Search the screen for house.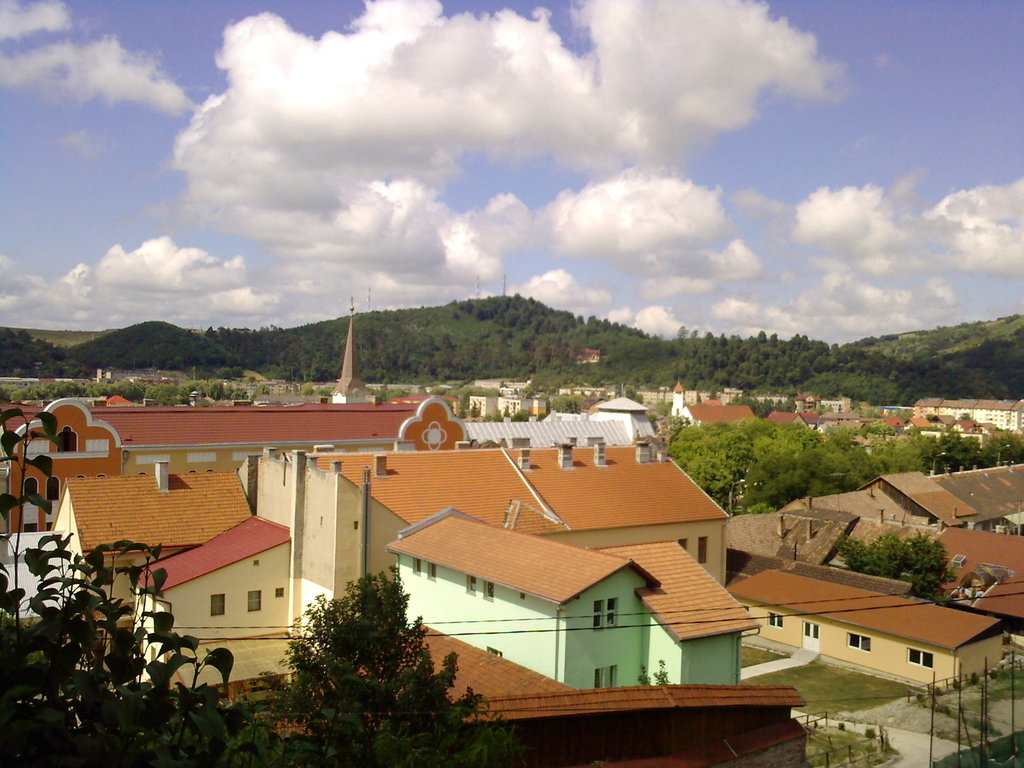
Found at region(1, 397, 470, 515).
